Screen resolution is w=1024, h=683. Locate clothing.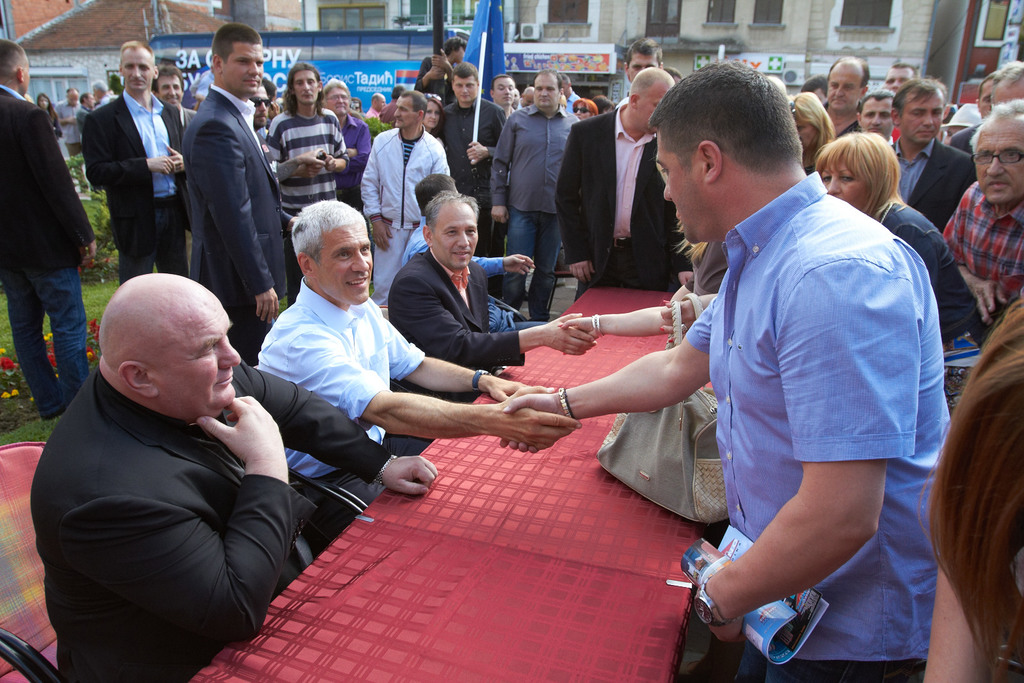
25,369,391,682.
